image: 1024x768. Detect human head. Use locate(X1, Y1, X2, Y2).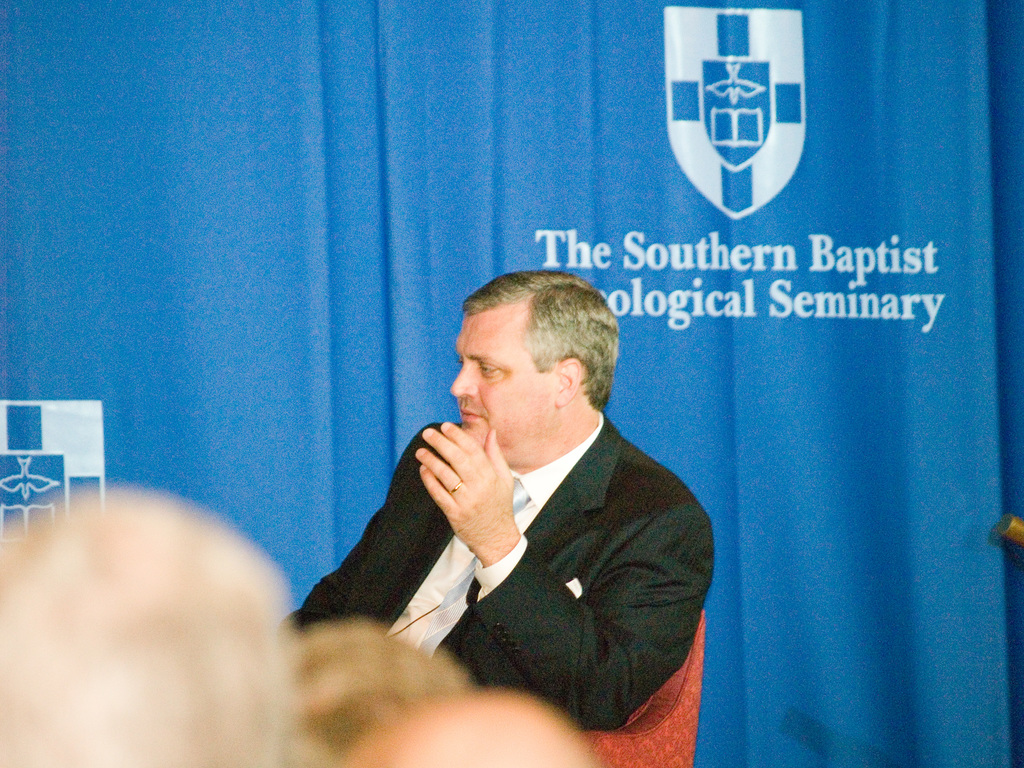
locate(401, 253, 646, 486).
